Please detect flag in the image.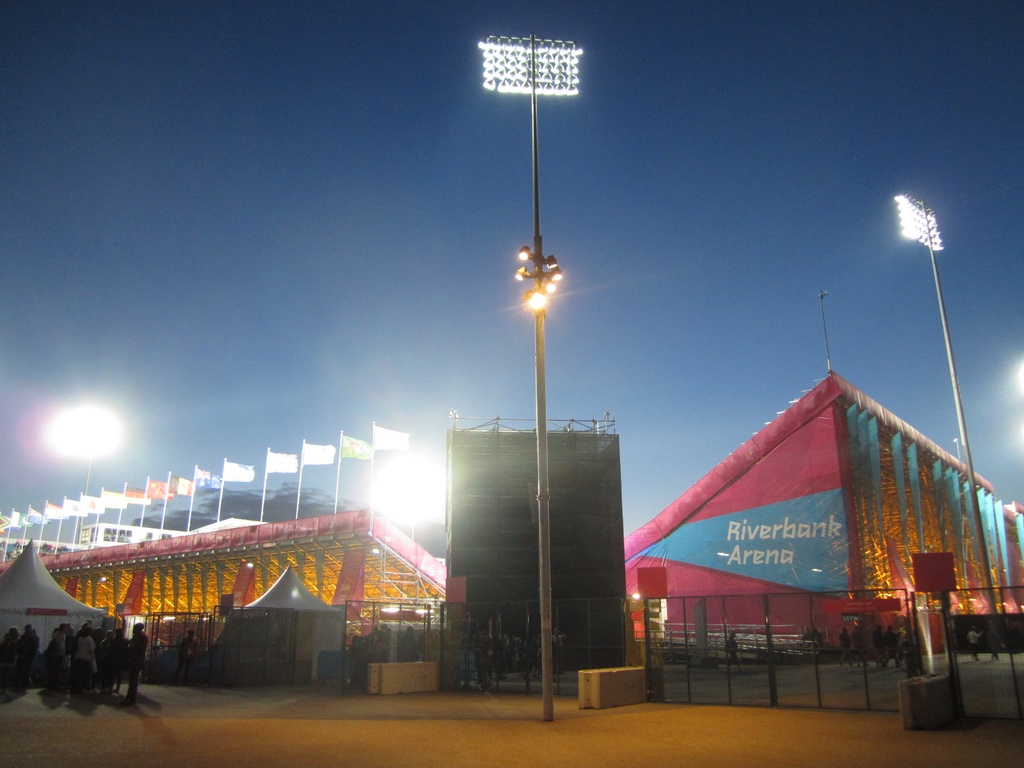
{"x1": 221, "y1": 461, "x2": 262, "y2": 482}.
